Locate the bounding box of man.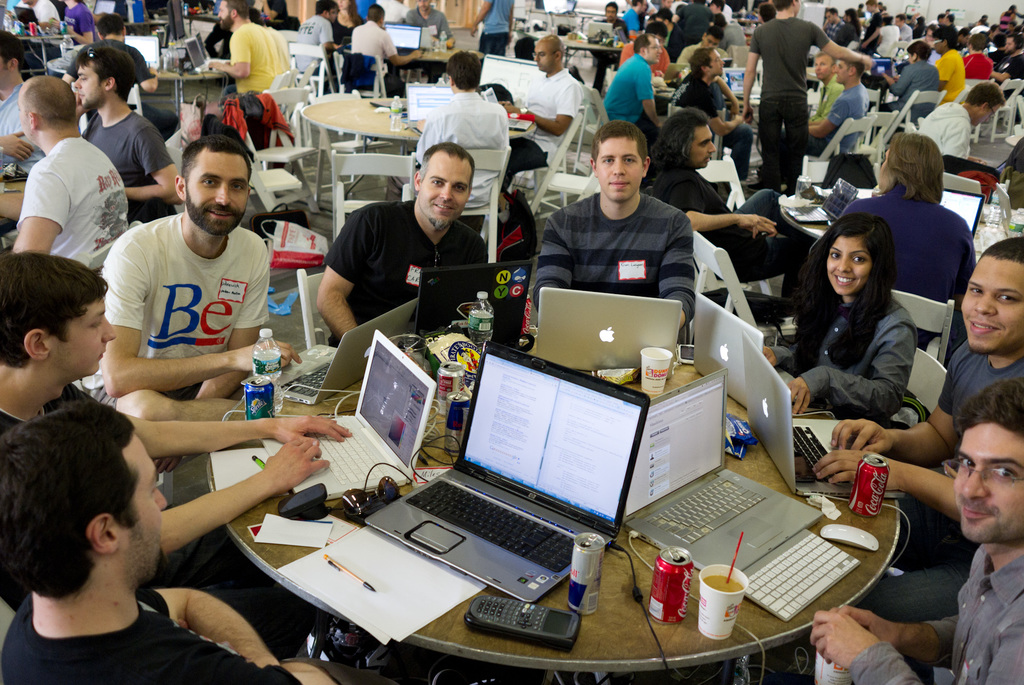
Bounding box: pyautogui.locateOnScreen(0, 30, 45, 179).
